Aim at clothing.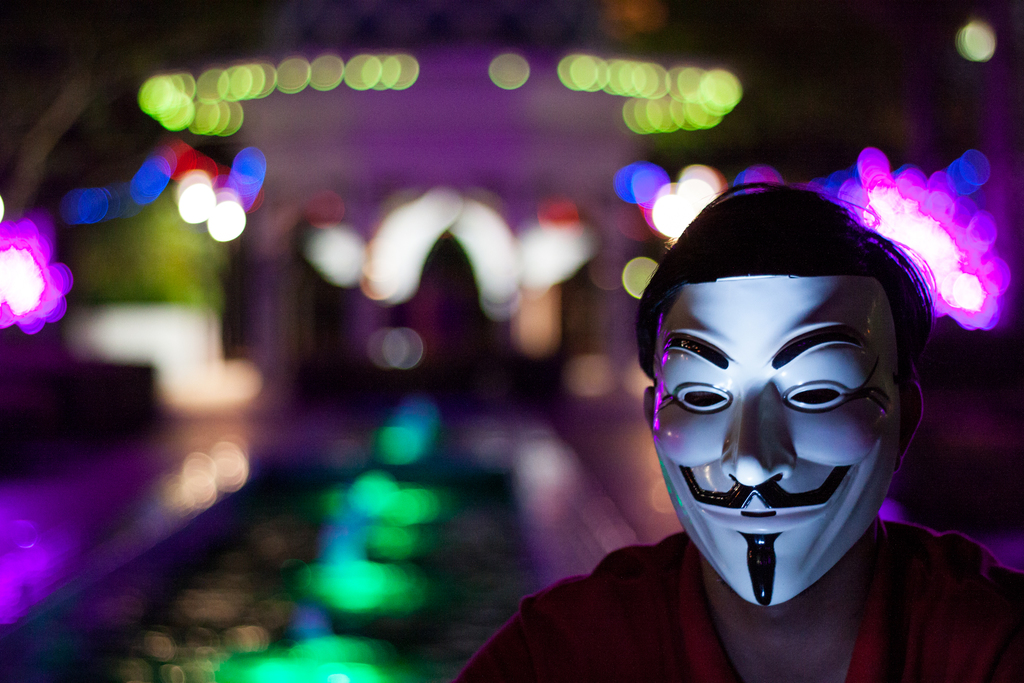
Aimed at l=451, t=511, r=1023, b=682.
